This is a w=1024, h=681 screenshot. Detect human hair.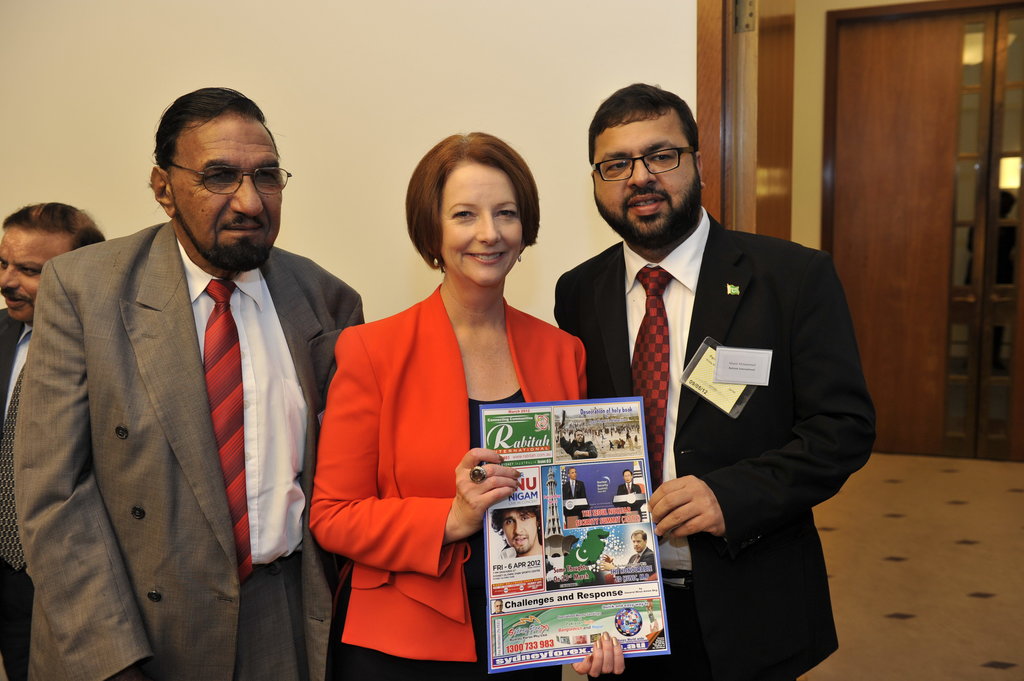
<region>586, 81, 698, 164</region>.
